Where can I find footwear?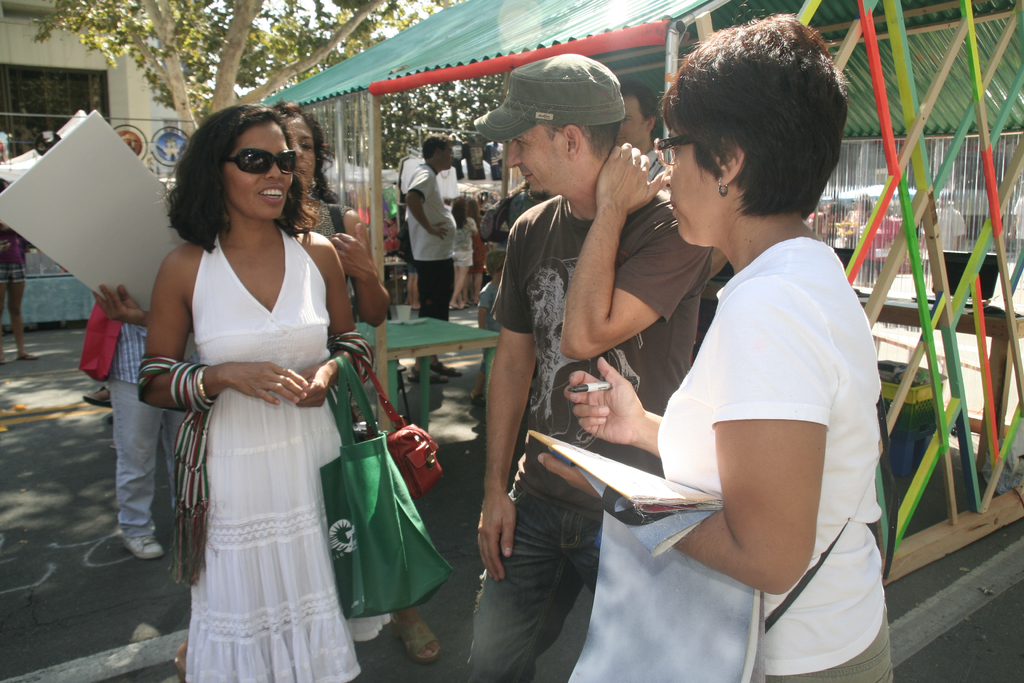
You can find it at (left=173, top=654, right=187, bottom=682).
